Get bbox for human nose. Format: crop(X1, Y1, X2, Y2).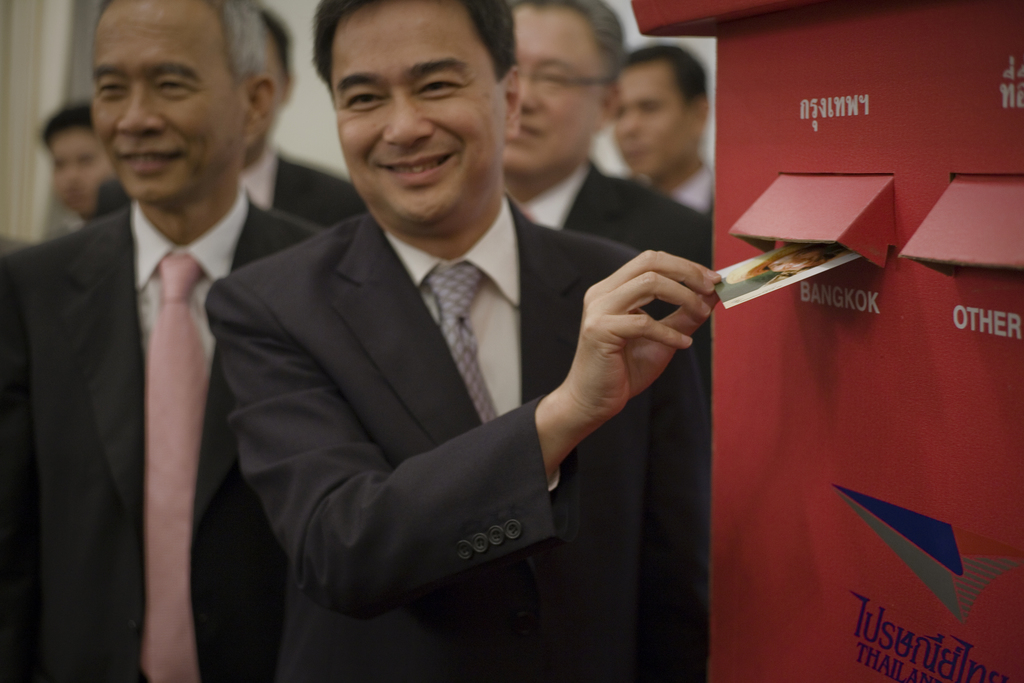
crop(621, 107, 637, 140).
